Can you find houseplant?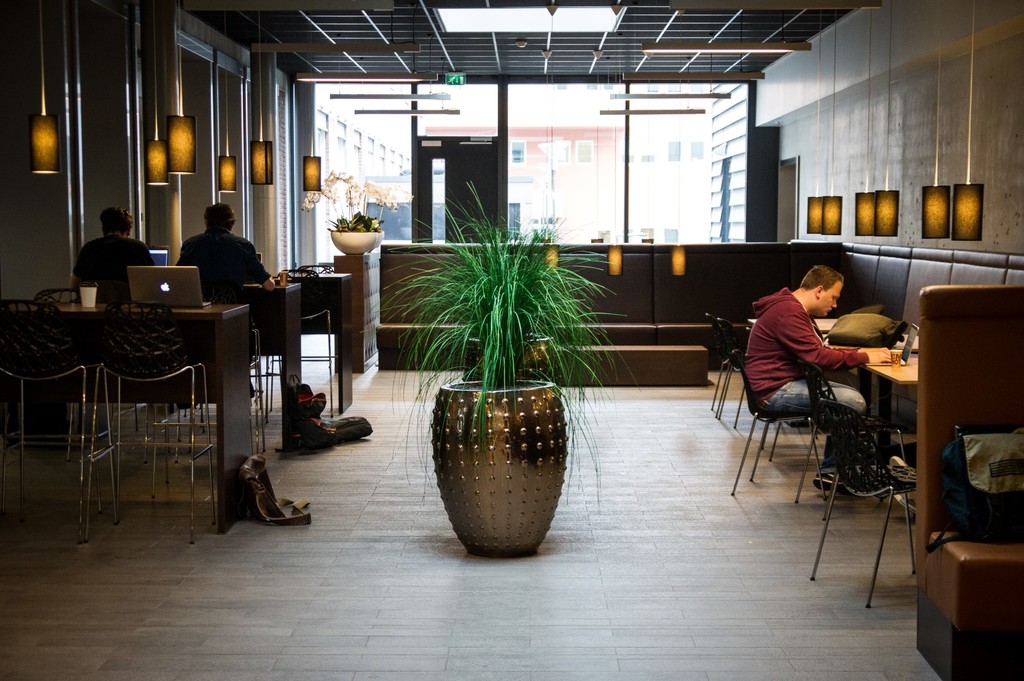
Yes, bounding box: x1=374 y1=170 x2=621 y2=568.
